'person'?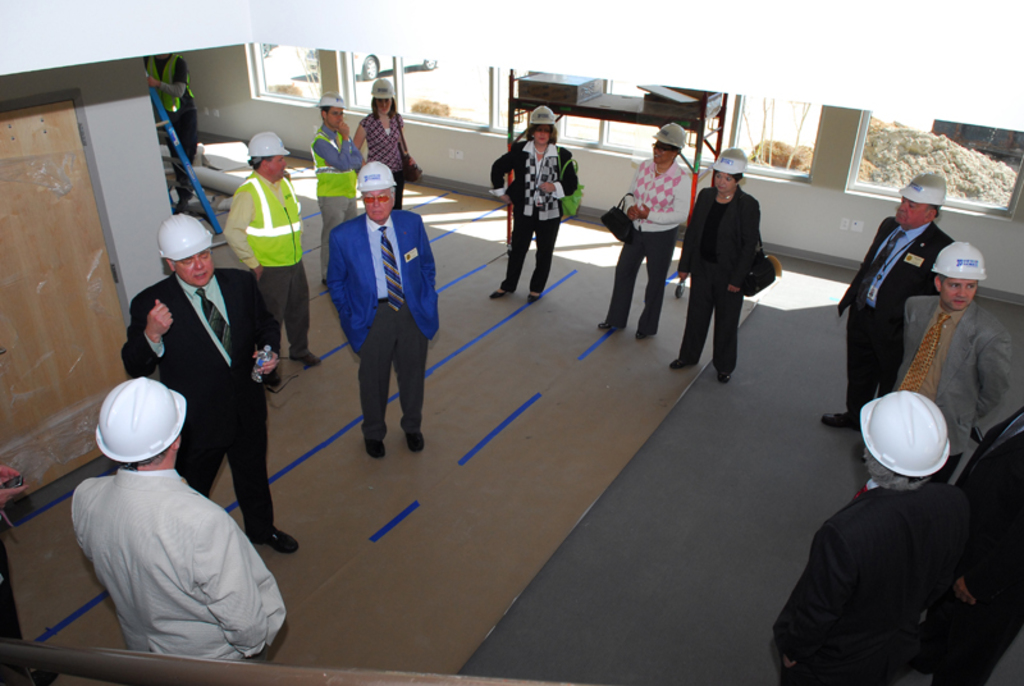
left=70, top=374, right=292, bottom=655
